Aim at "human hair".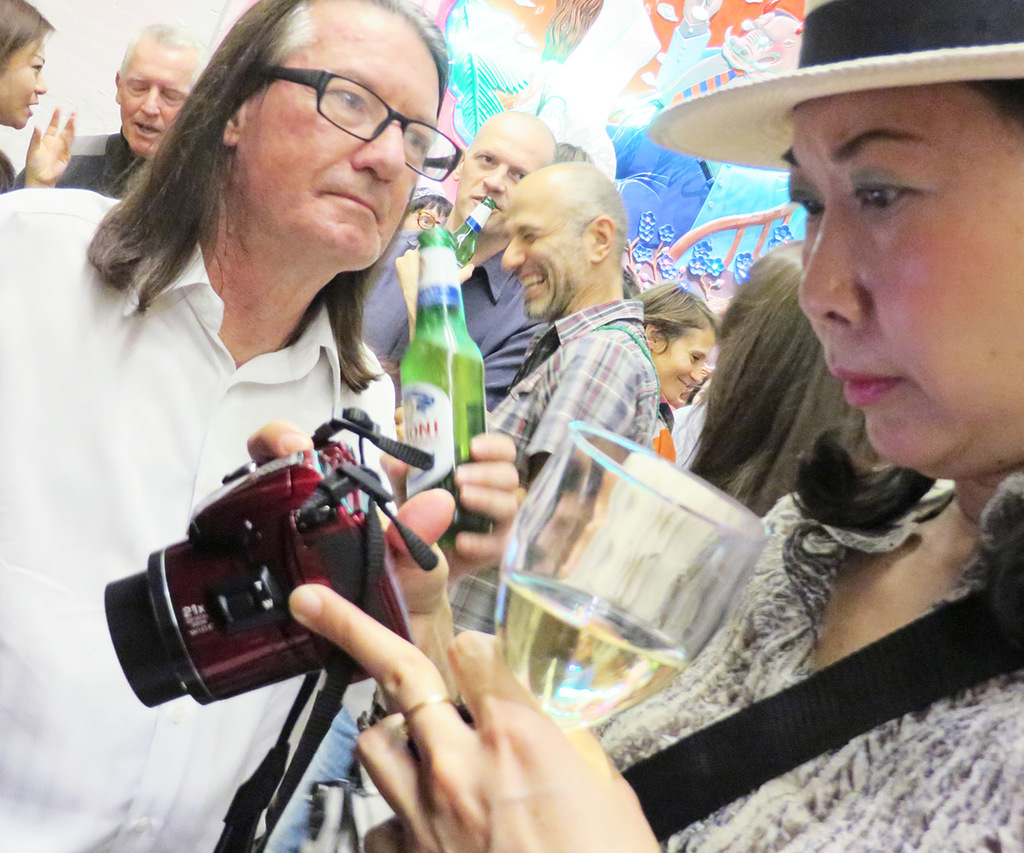
Aimed at rect(678, 235, 881, 519).
